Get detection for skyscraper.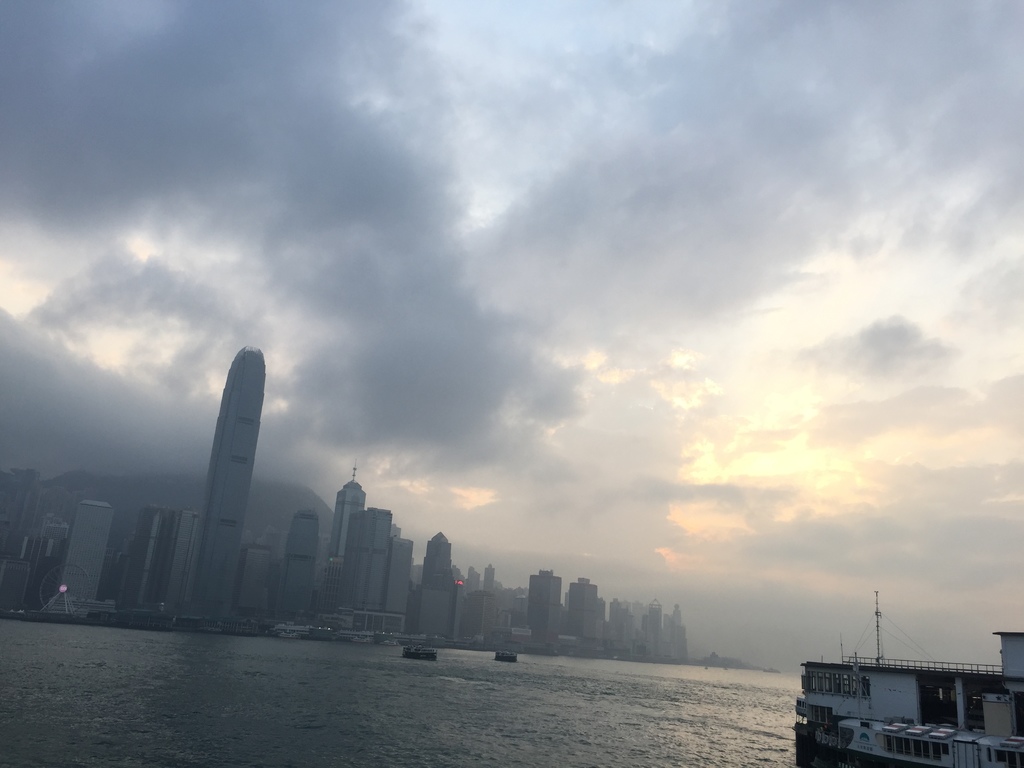
Detection: bbox=[189, 344, 266, 624].
